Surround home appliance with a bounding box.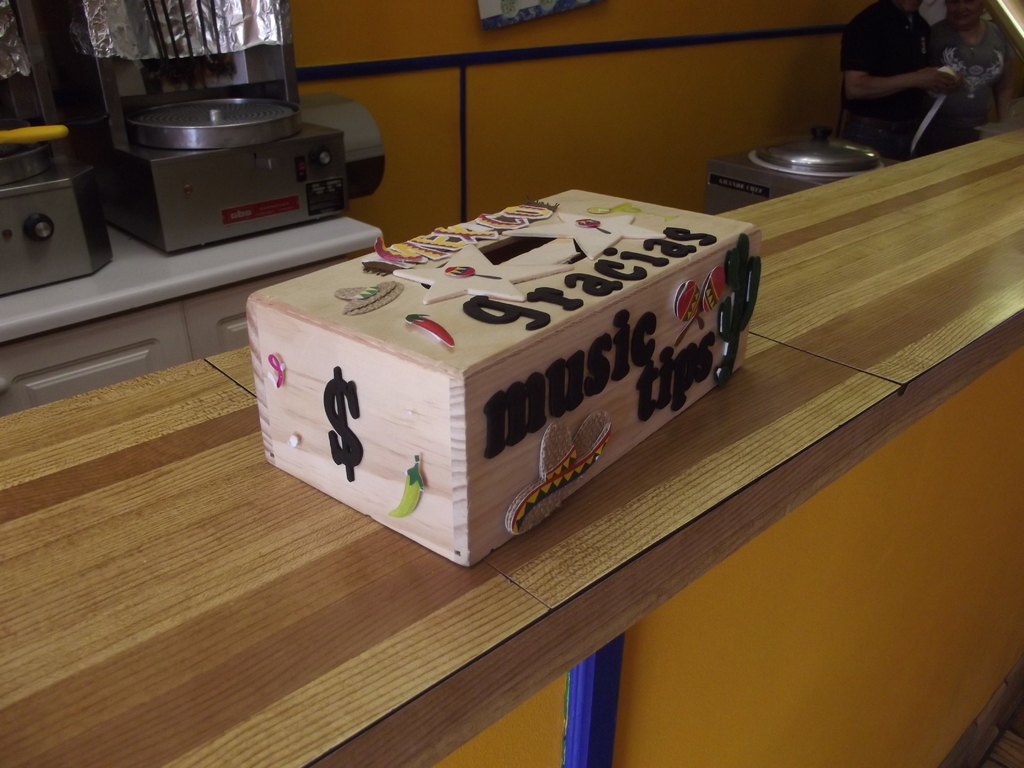
<box>0,0,111,298</box>.
